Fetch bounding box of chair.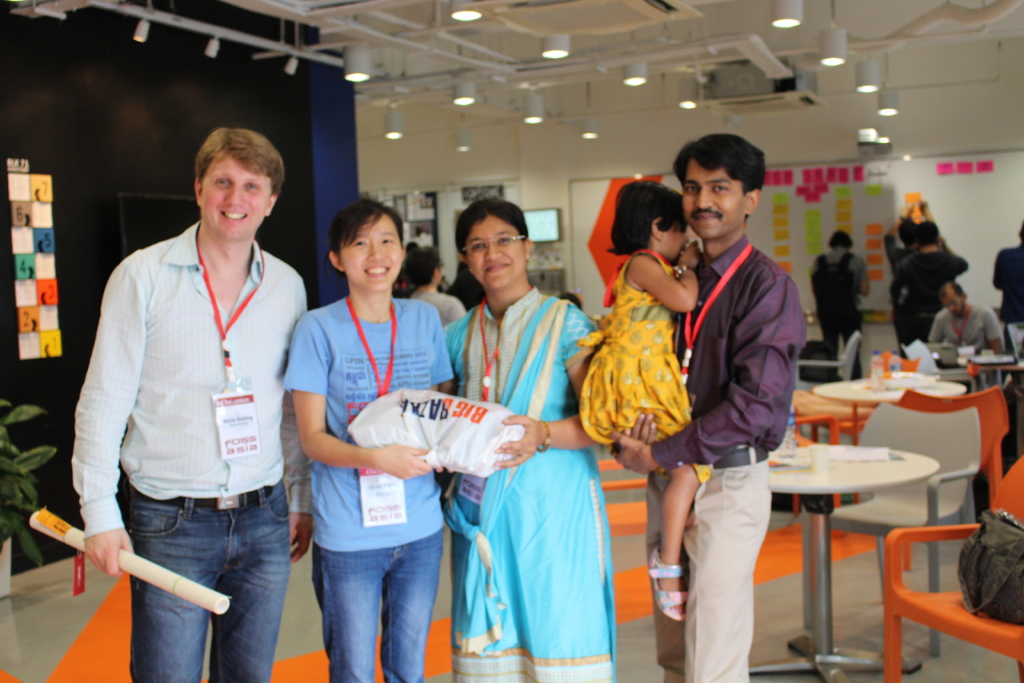
Bbox: pyautogui.locateOnScreen(787, 403, 840, 513).
